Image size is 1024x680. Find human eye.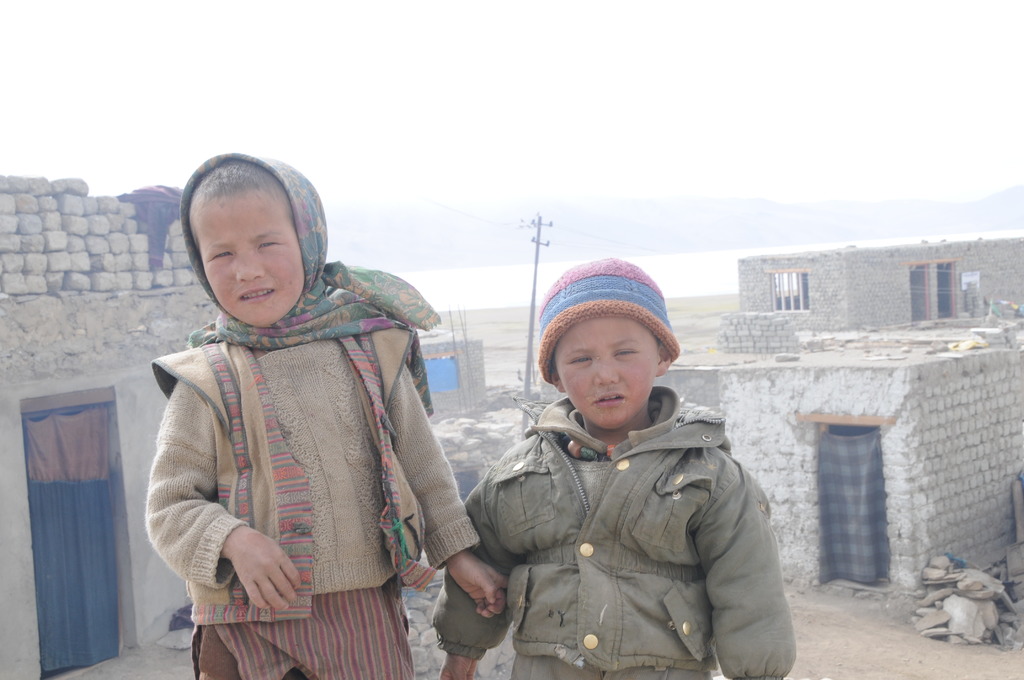
Rect(258, 239, 280, 251).
